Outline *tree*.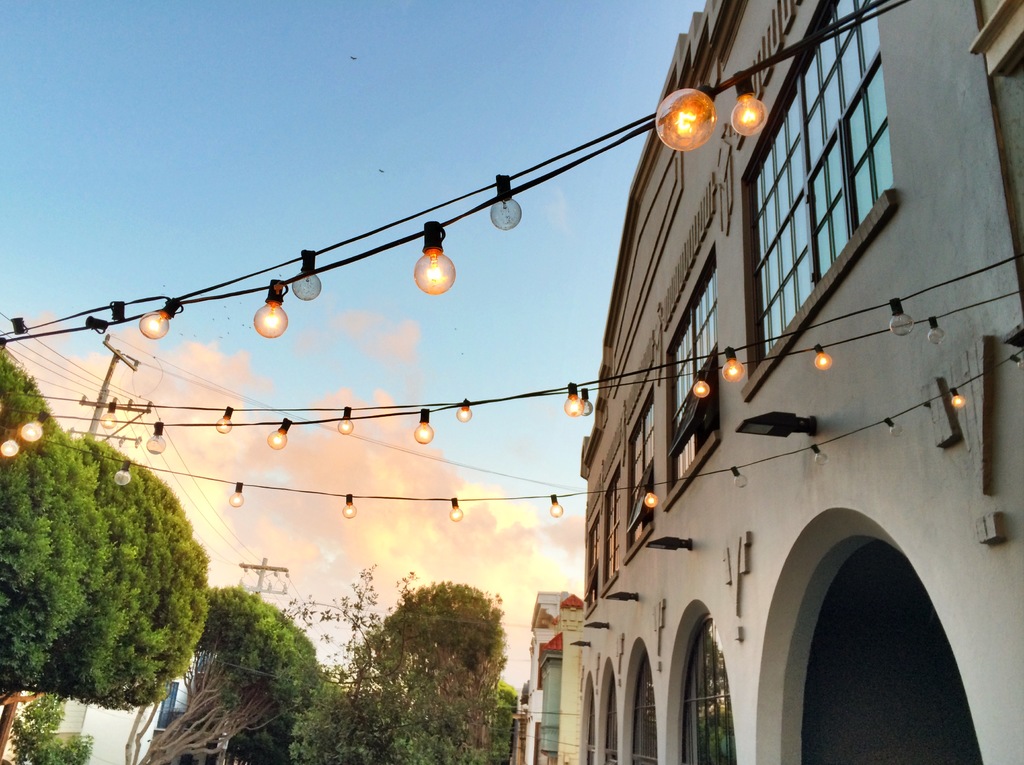
Outline: l=119, t=574, r=340, b=764.
